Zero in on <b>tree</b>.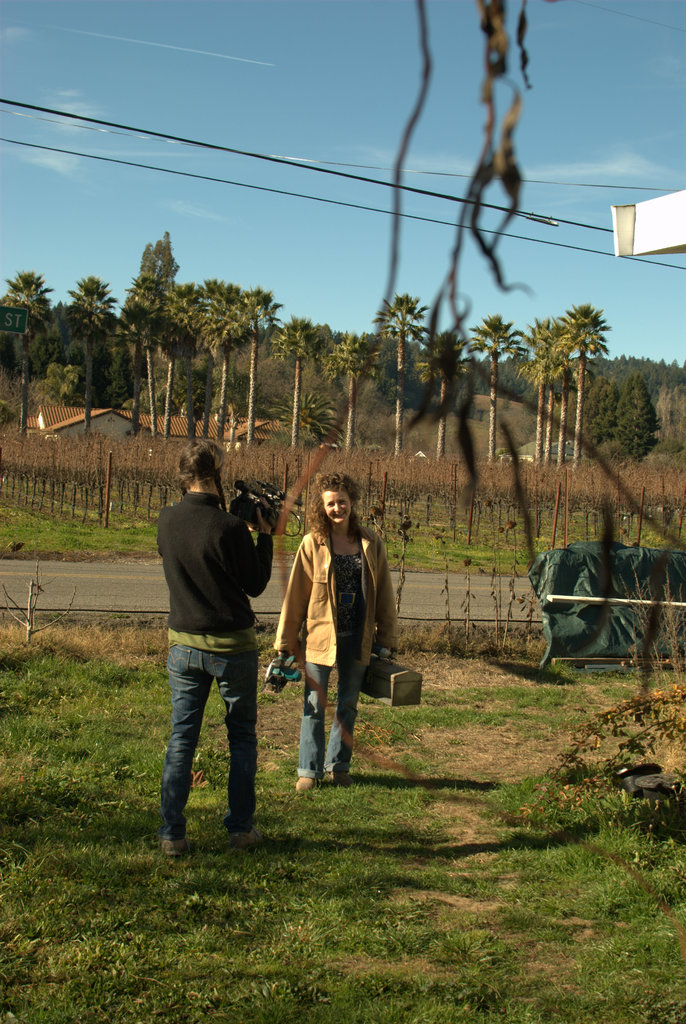
Zeroed in: box(64, 261, 109, 428).
